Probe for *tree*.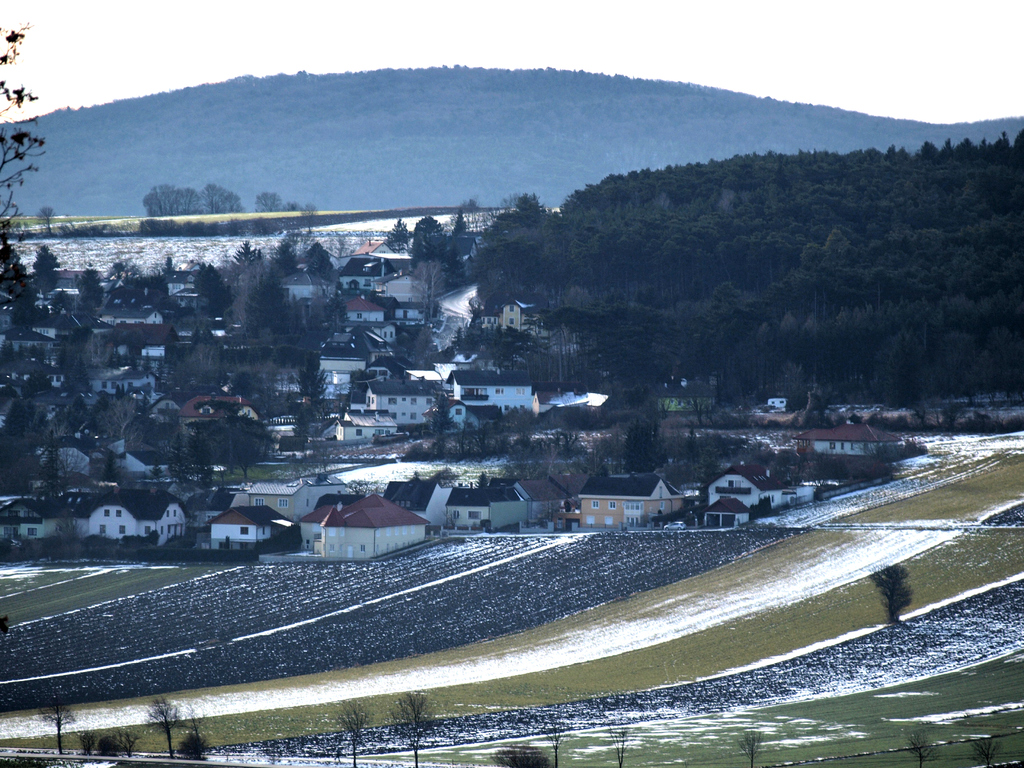
Probe result: (909, 724, 936, 761).
